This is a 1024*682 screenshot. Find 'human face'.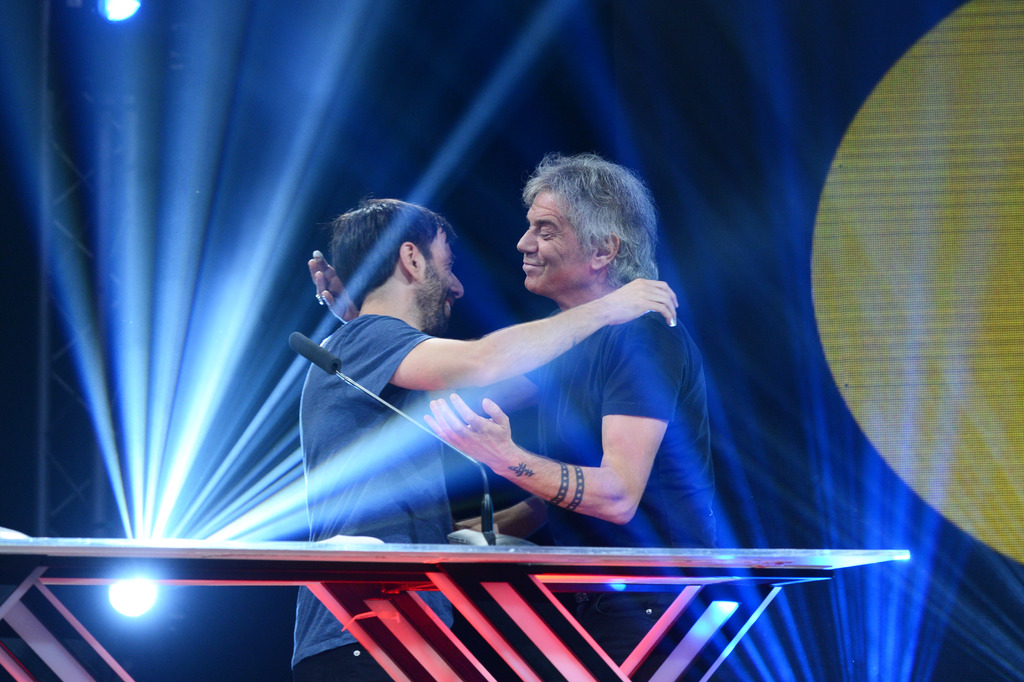
Bounding box: rect(415, 220, 467, 338).
